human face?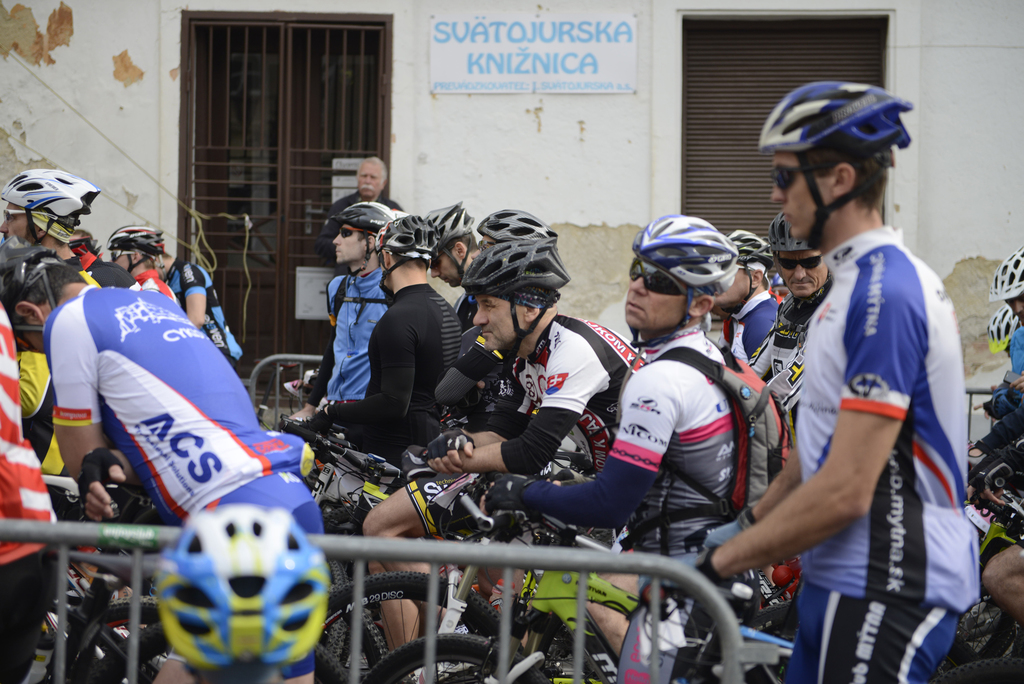
<box>430,256,459,288</box>
